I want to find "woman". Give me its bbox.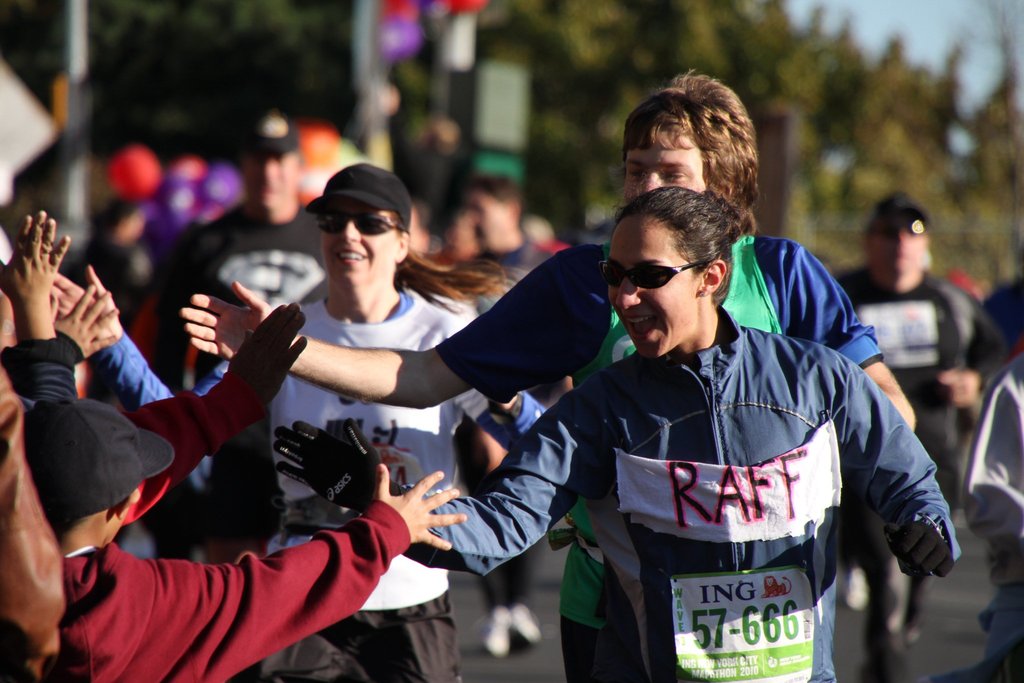
390, 156, 890, 682.
